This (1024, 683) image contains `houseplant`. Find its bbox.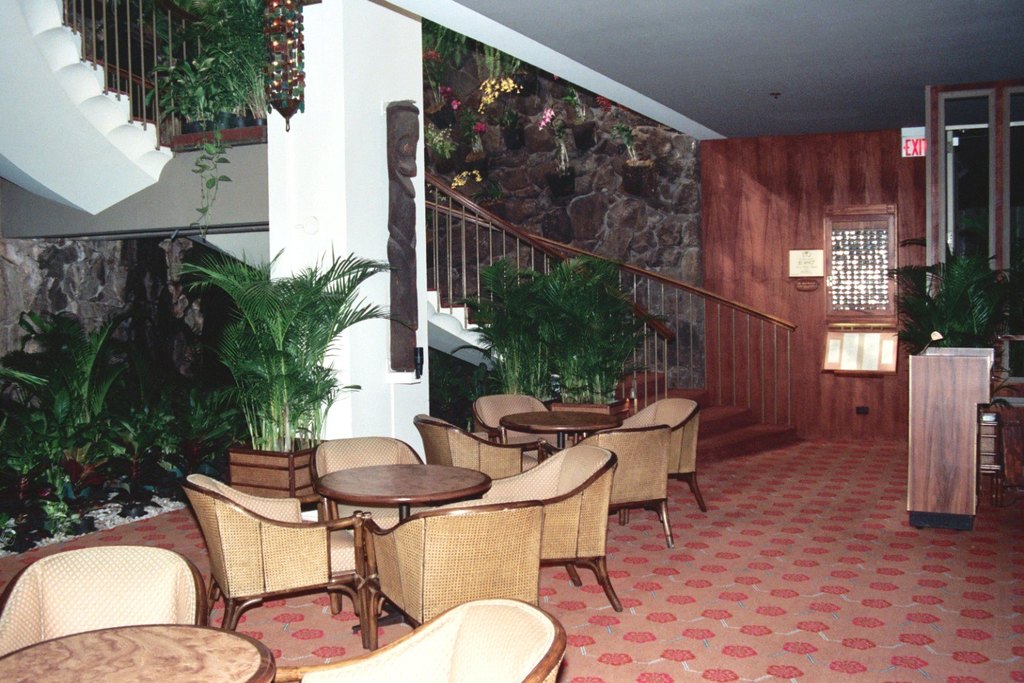
<box>451,250,558,410</box>.
